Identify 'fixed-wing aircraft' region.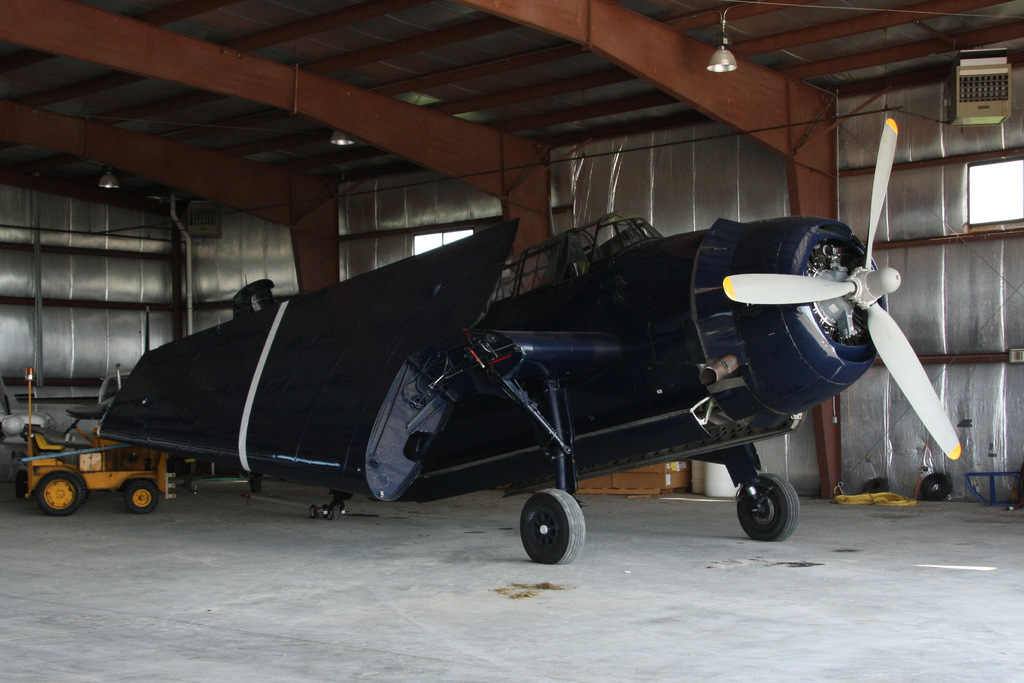
Region: select_region(97, 108, 970, 567).
